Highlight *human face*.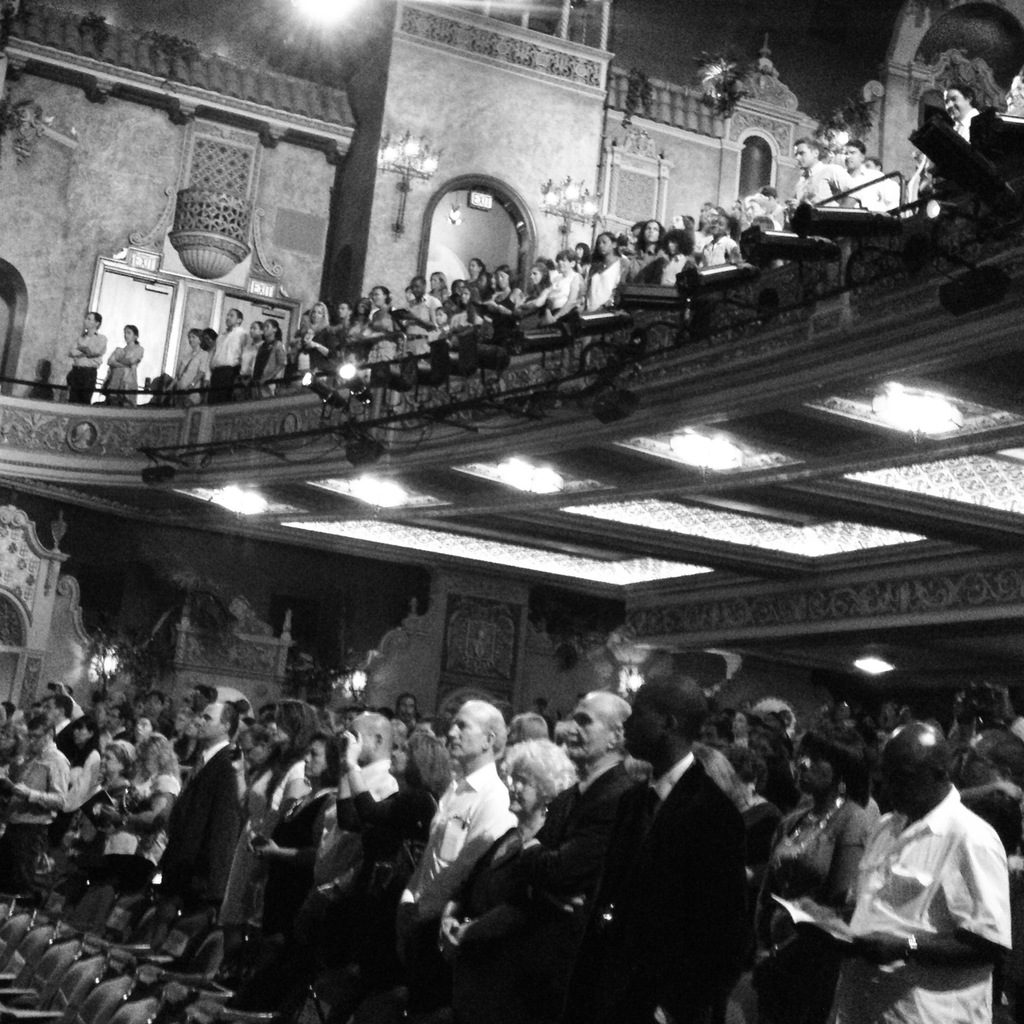
Highlighted region: {"x1": 389, "y1": 742, "x2": 404, "y2": 769}.
